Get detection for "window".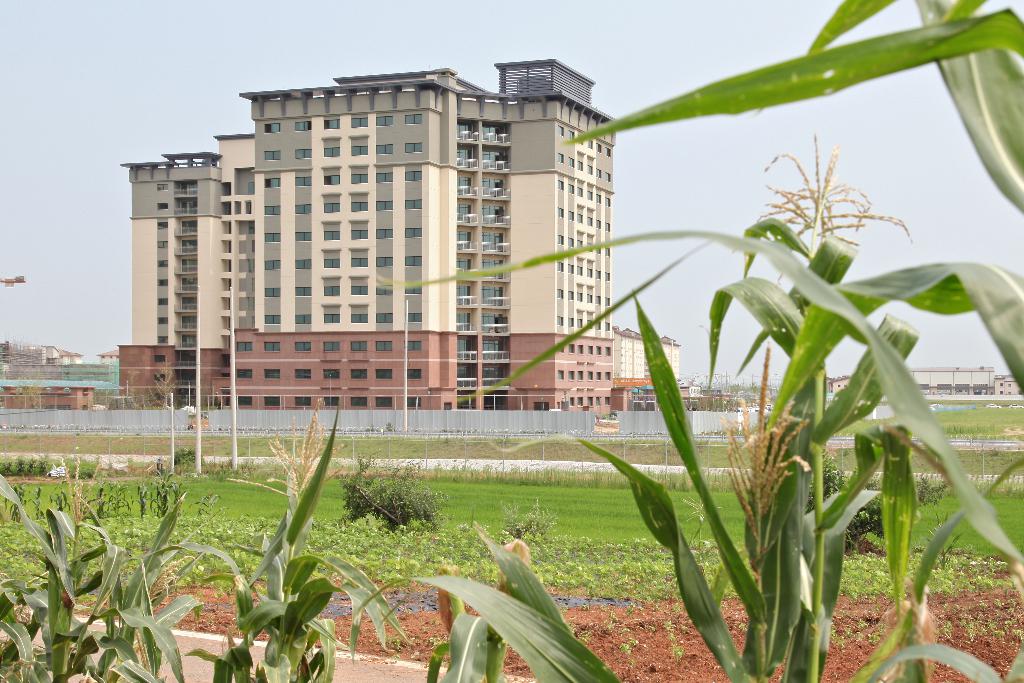
Detection: l=157, t=262, r=168, b=266.
